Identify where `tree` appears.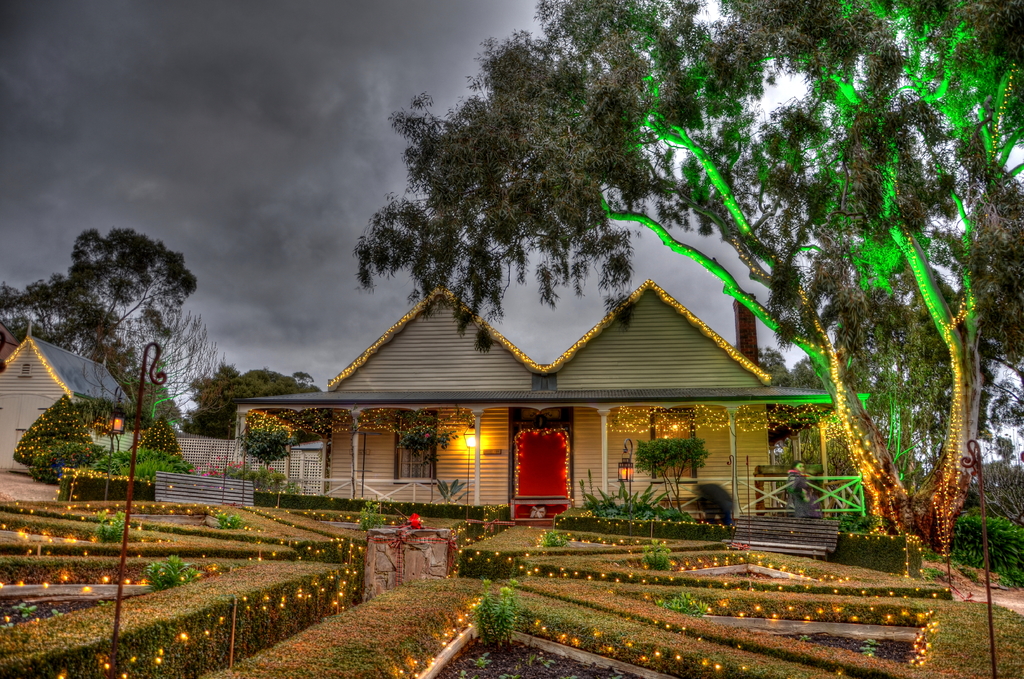
Appears at x1=0, y1=217, x2=200, y2=436.
